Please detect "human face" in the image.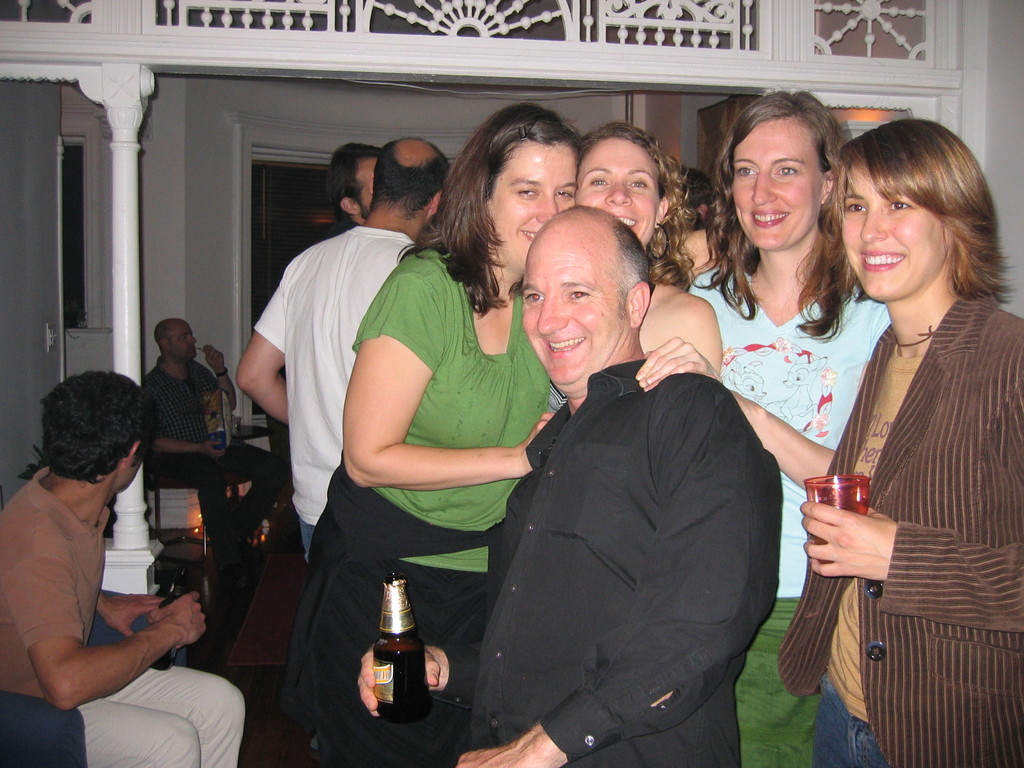
x1=573, y1=139, x2=657, y2=248.
